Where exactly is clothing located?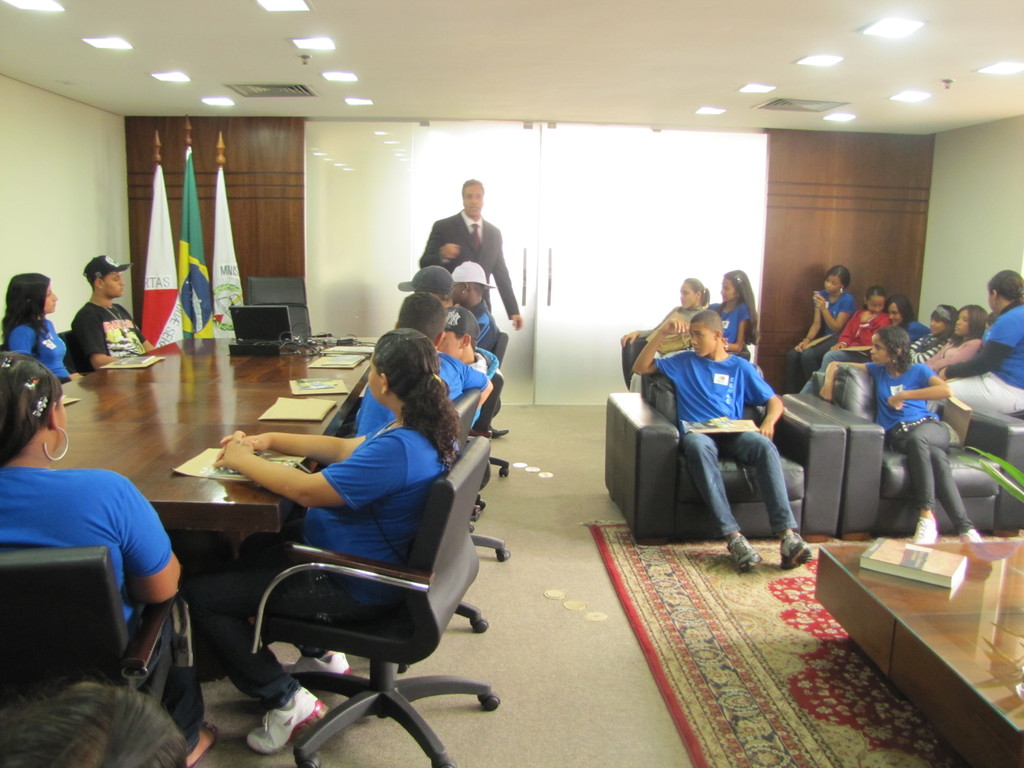
Its bounding box is Rect(938, 339, 984, 369).
